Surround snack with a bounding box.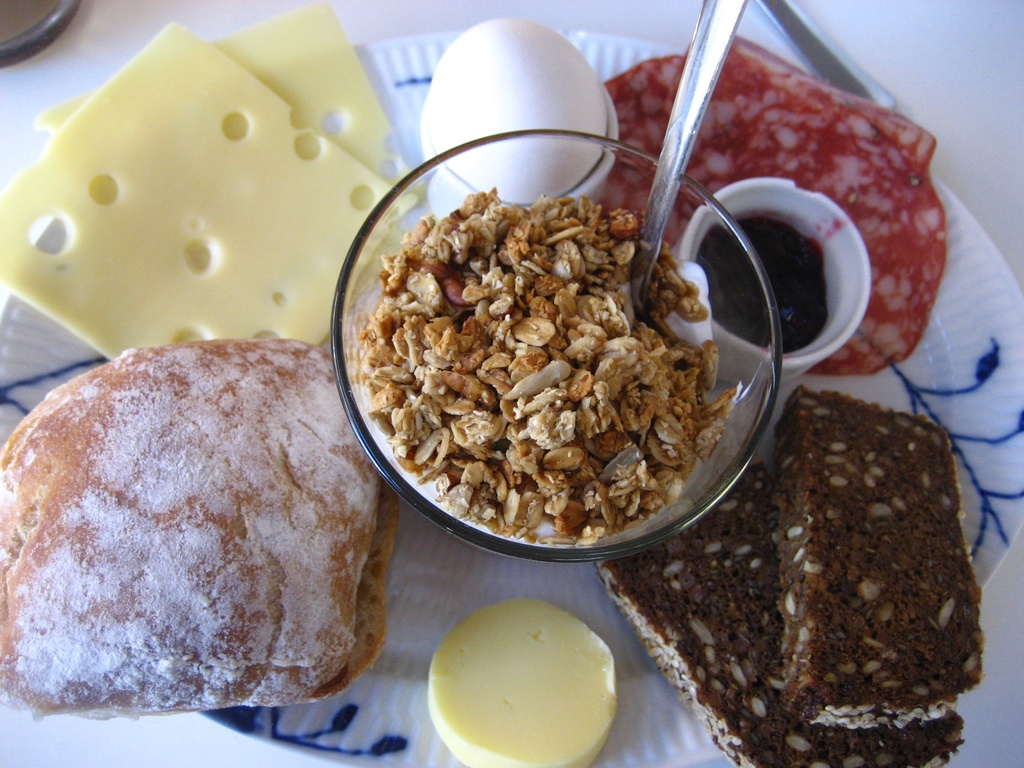
bbox(358, 186, 742, 532).
